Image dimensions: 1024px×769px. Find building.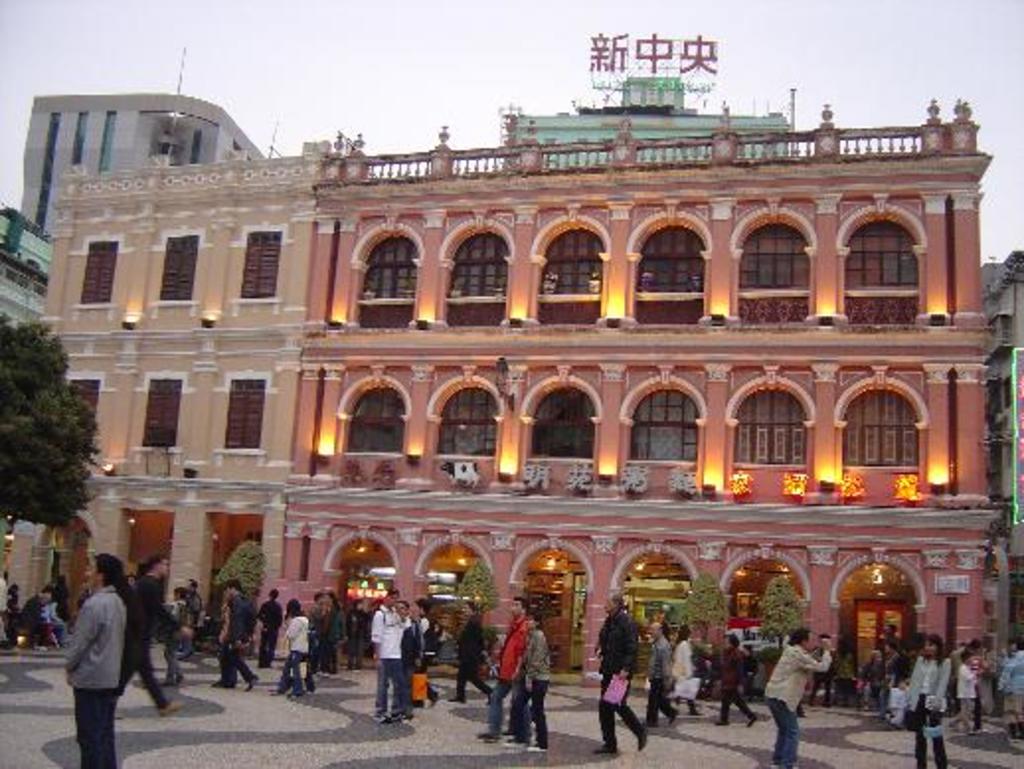
bbox=(18, 95, 267, 237).
